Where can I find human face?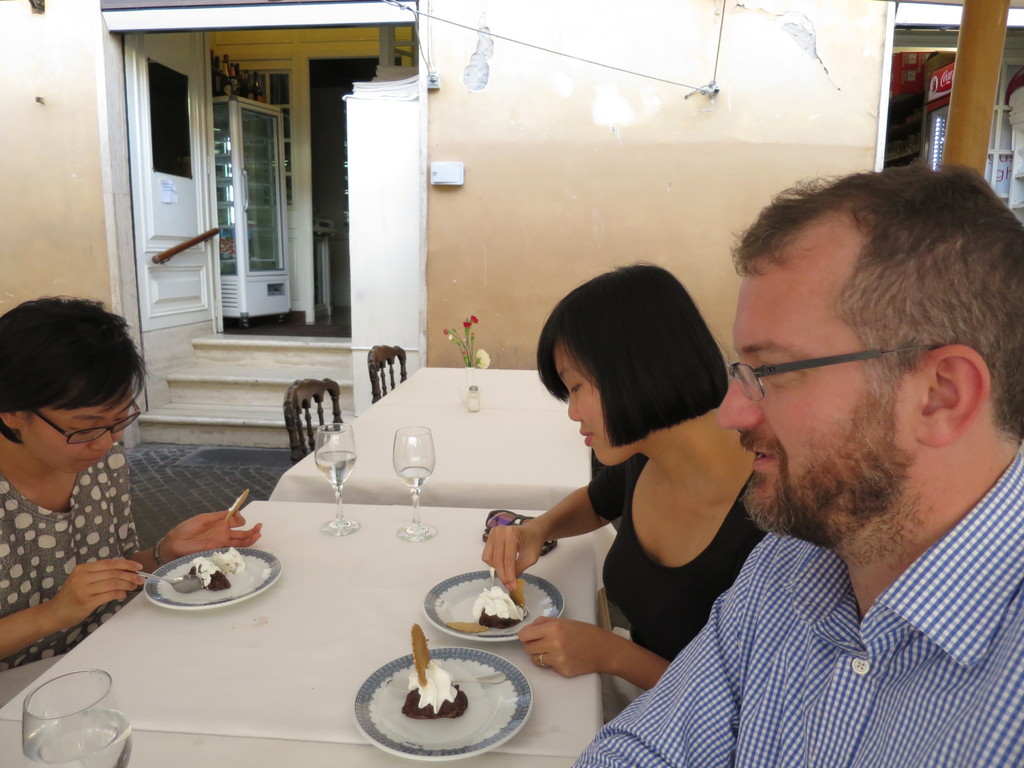
You can find it at (left=719, top=254, right=862, bottom=481).
